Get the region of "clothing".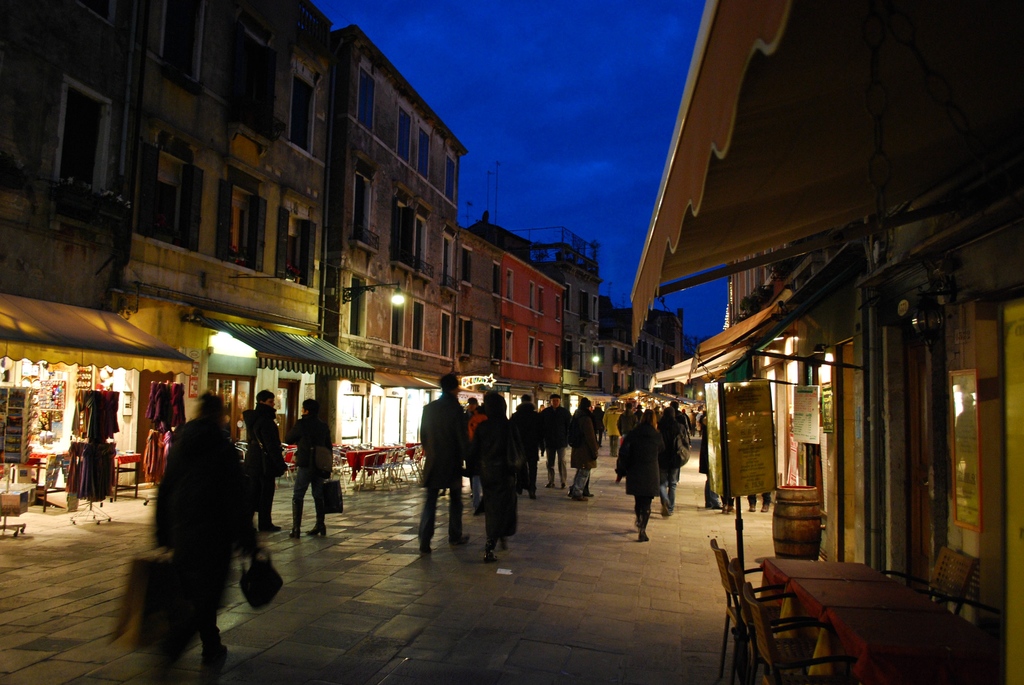
[662,418,690,508].
